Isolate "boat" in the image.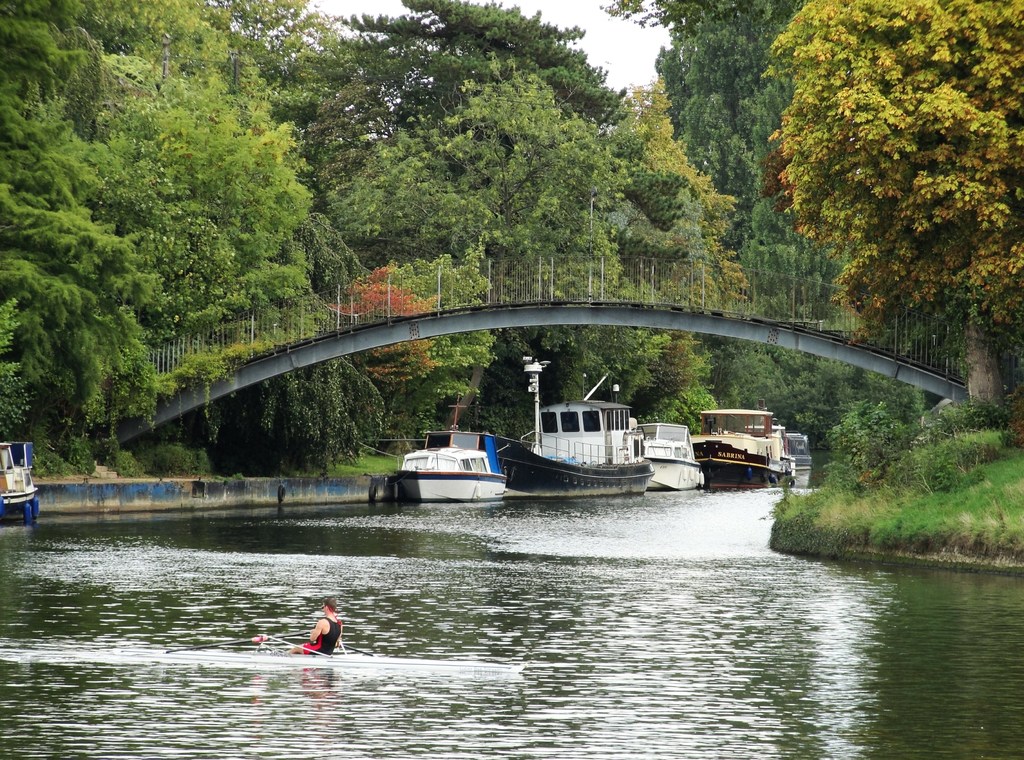
Isolated region: pyautogui.locateOnScreen(504, 353, 648, 499).
